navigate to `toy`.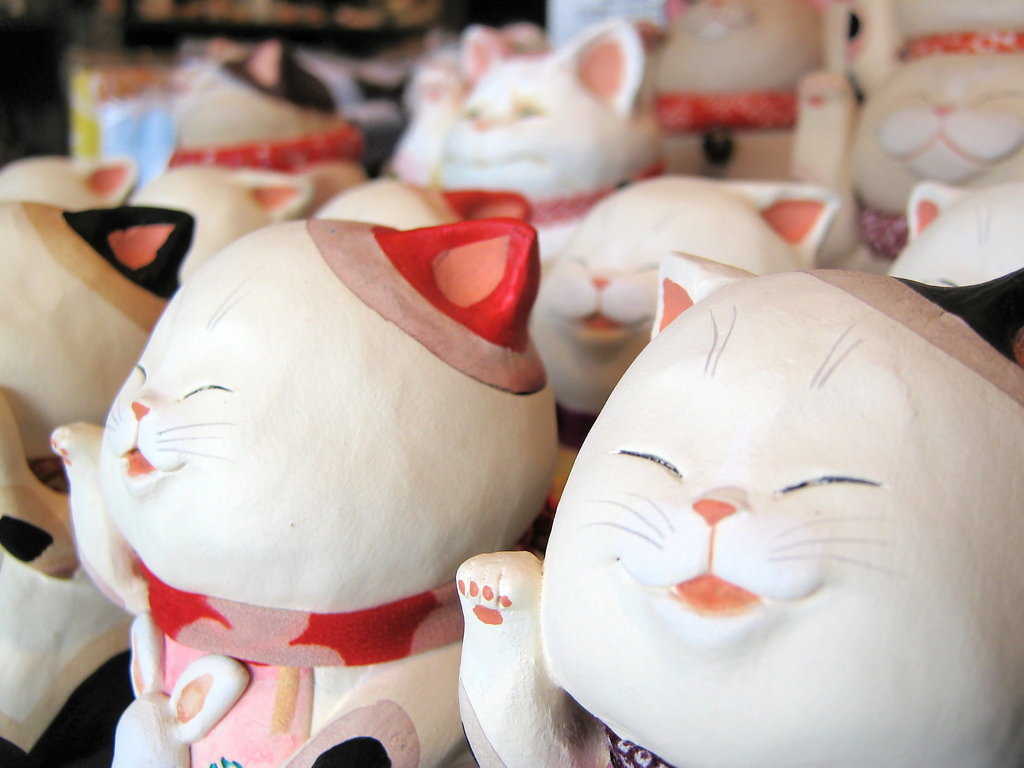
Navigation target: bbox(0, 158, 209, 767).
